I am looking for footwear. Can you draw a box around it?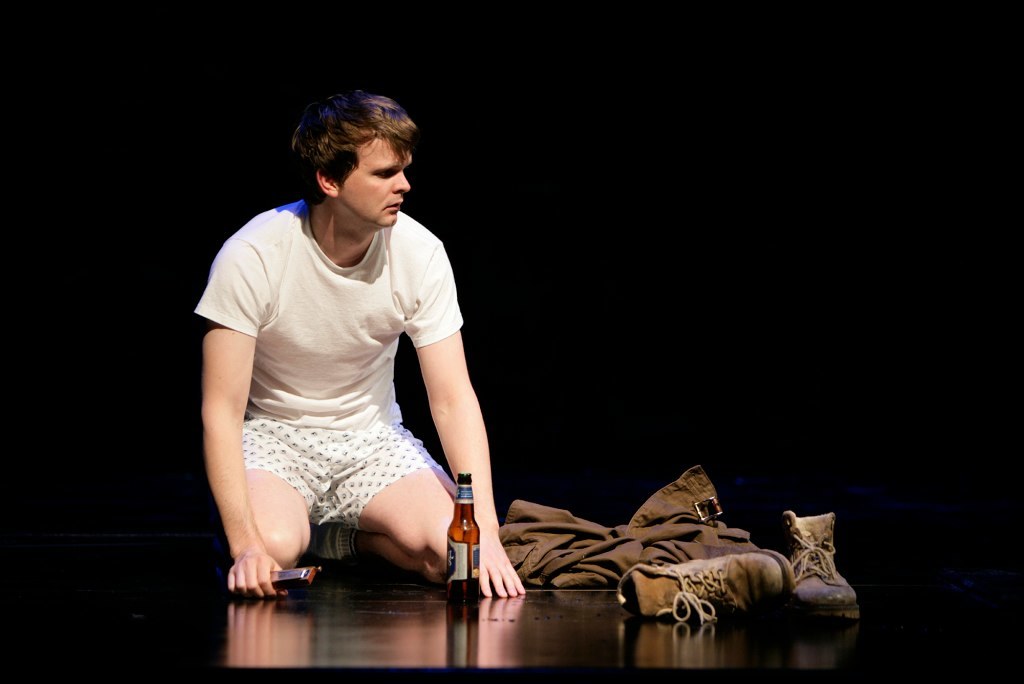
Sure, the bounding box is <bbox>616, 552, 802, 629</bbox>.
